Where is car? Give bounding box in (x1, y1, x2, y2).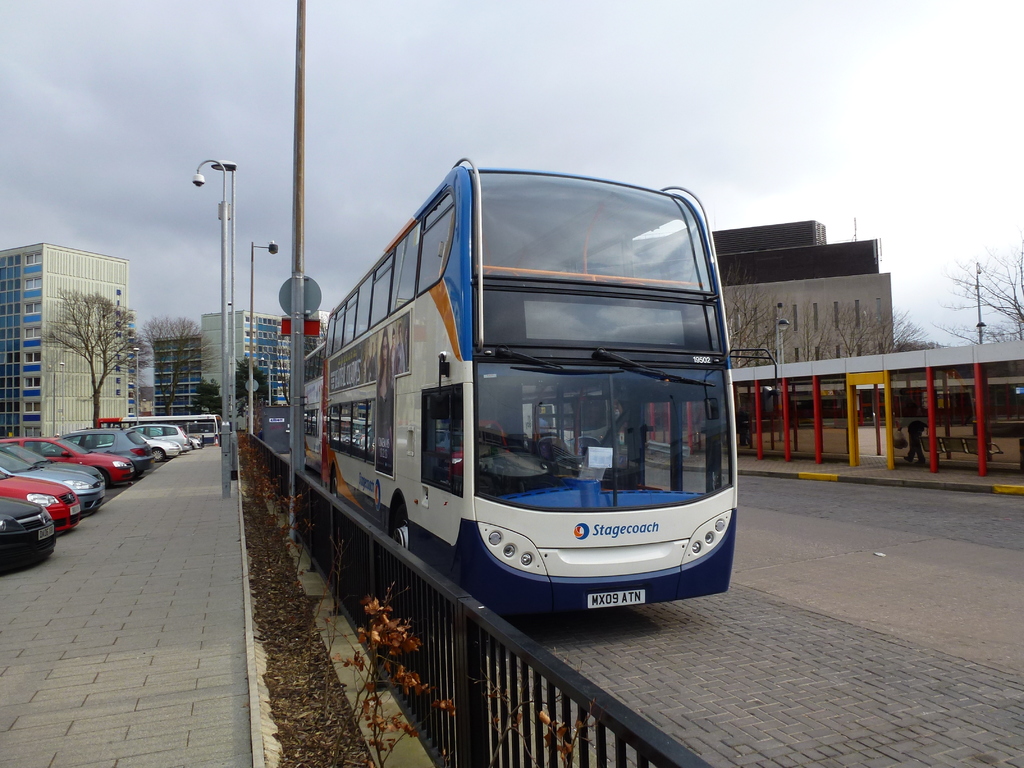
(0, 492, 58, 575).
